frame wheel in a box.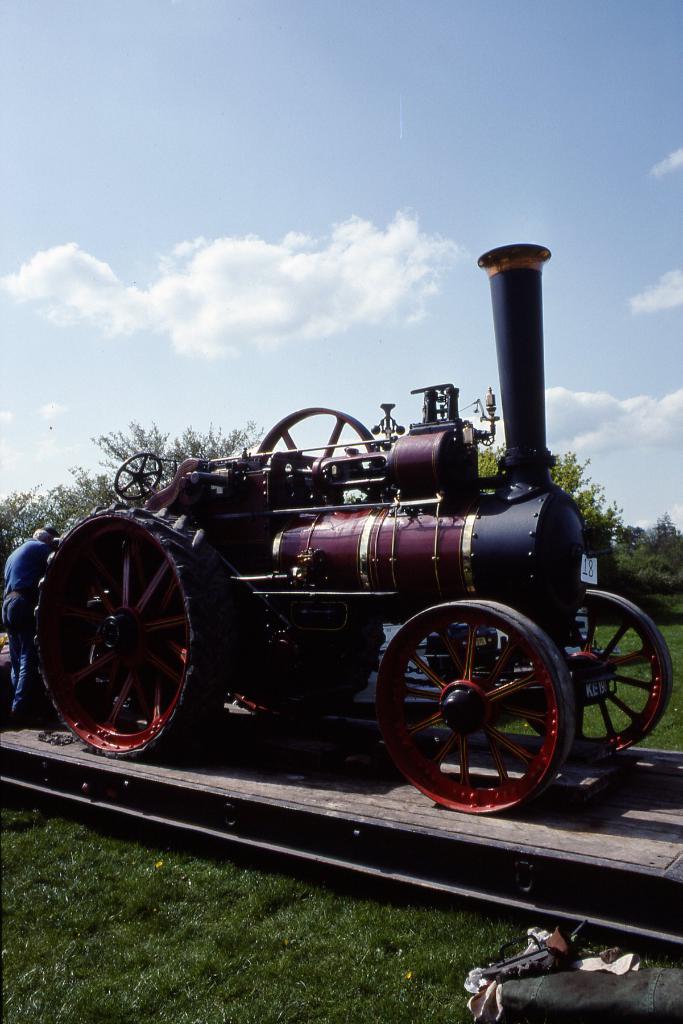
(left=549, top=588, right=672, bottom=753).
